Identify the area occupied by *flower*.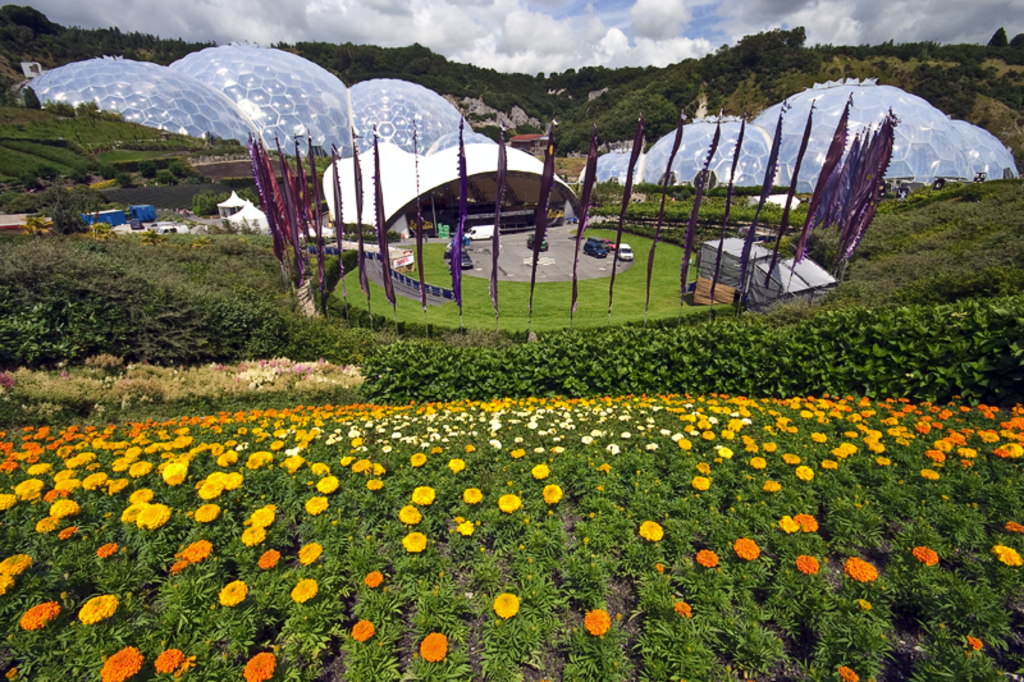
Area: (x1=303, y1=495, x2=328, y2=514).
